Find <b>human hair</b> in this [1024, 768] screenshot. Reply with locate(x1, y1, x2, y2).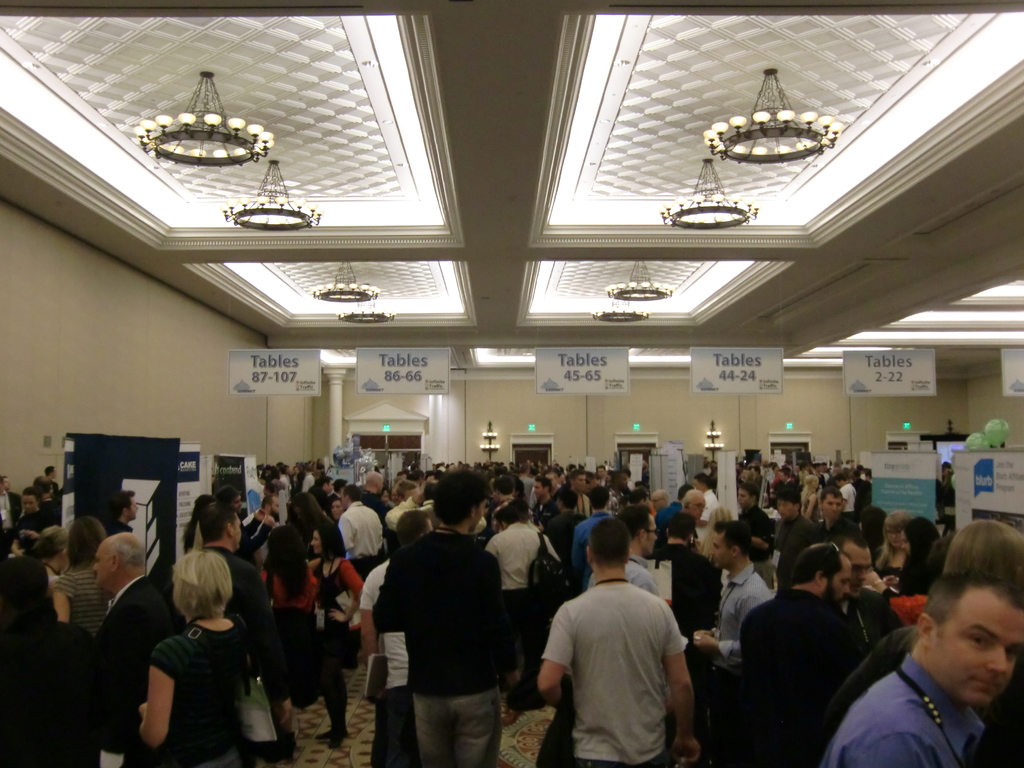
locate(213, 484, 239, 508).
